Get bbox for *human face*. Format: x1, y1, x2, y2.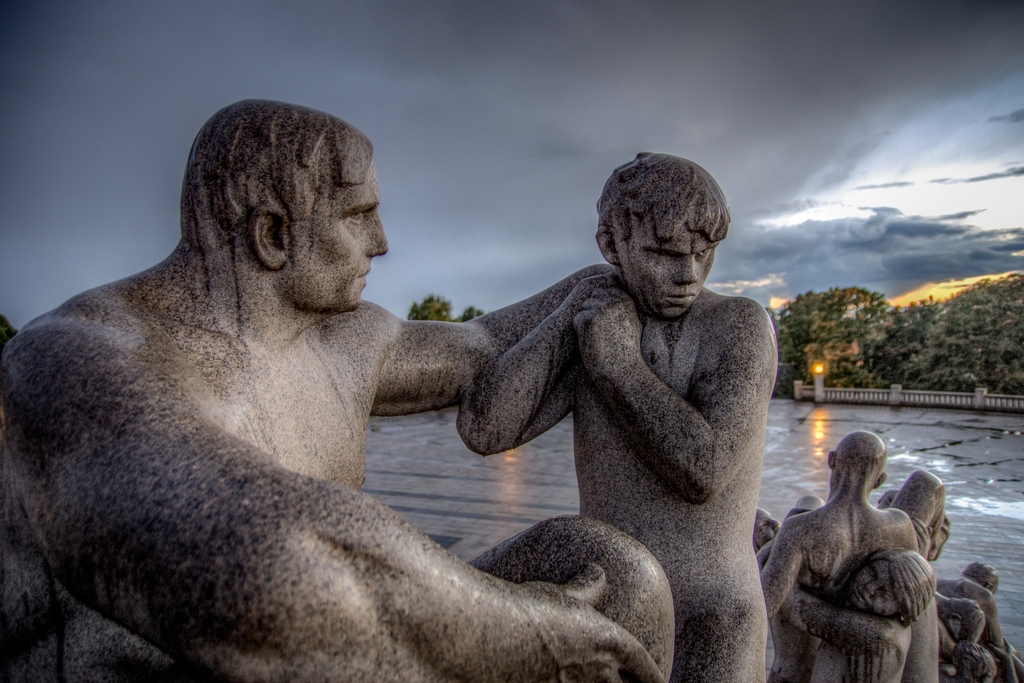
620, 220, 717, 325.
